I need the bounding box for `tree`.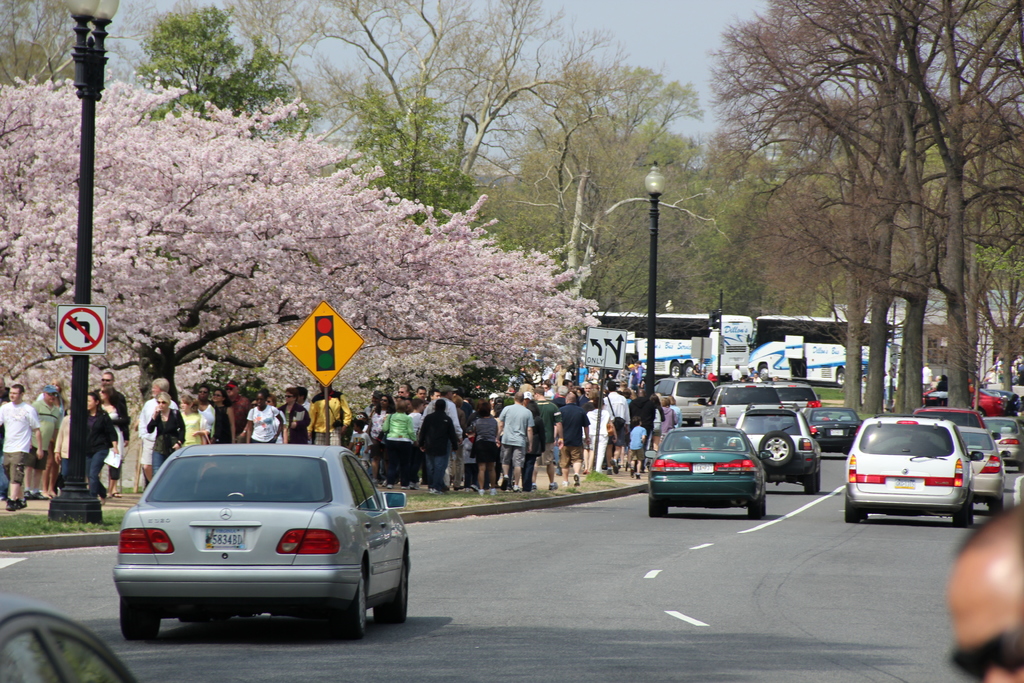
Here it is: (111,9,281,148).
